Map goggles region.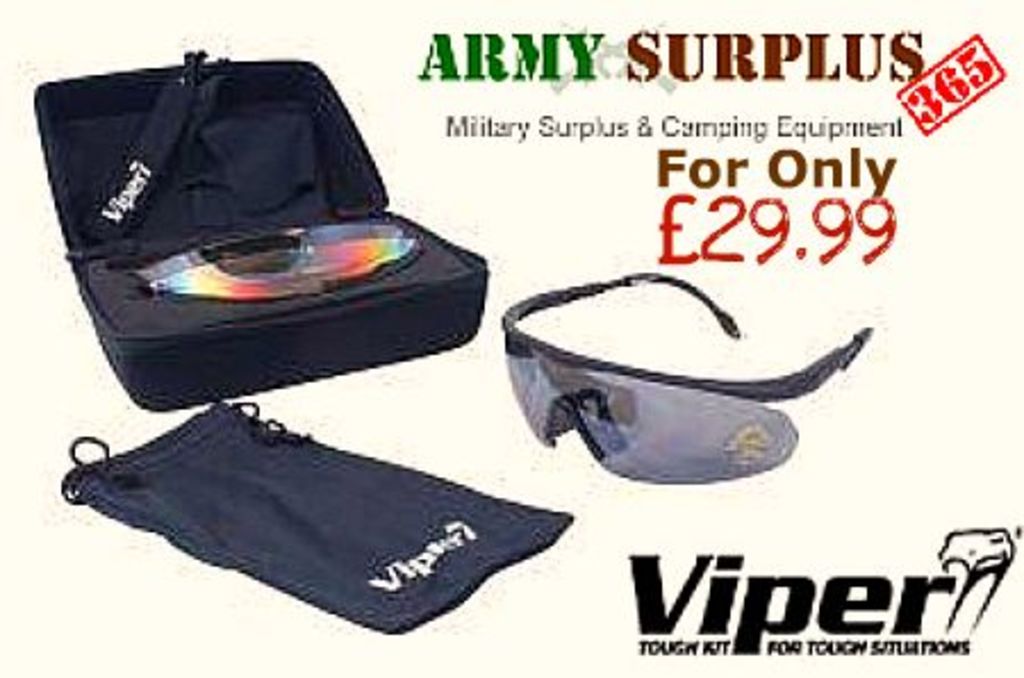
Mapped to box=[498, 259, 876, 471].
